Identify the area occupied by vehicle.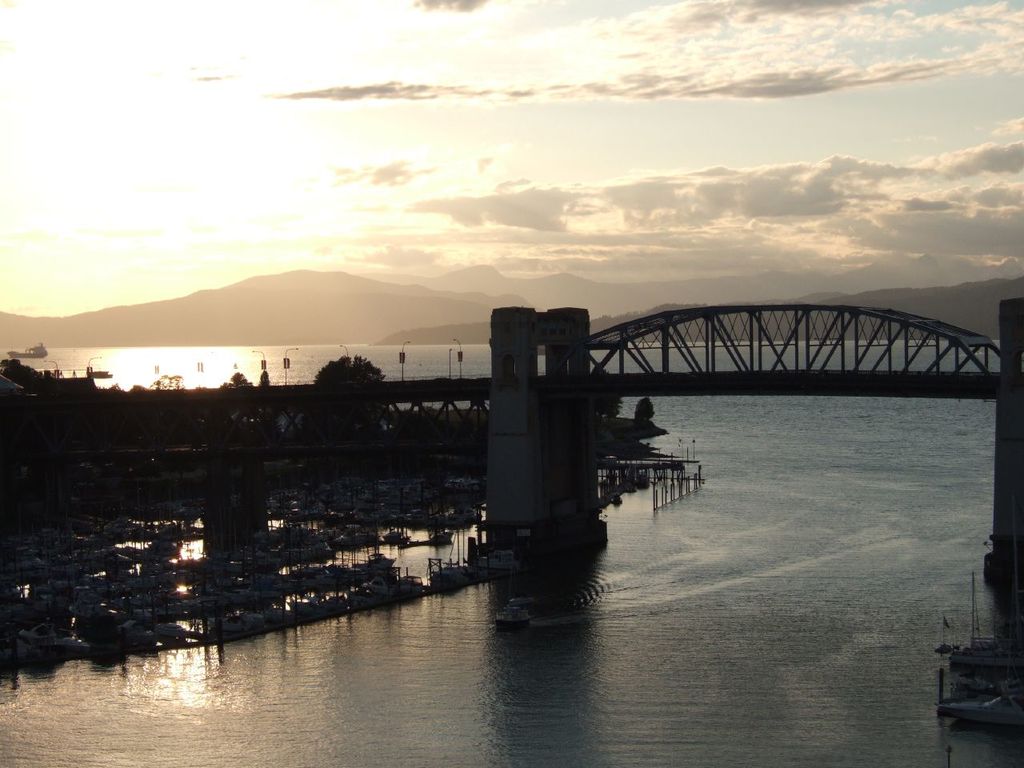
Area: x1=494 y1=602 x2=531 y2=628.
